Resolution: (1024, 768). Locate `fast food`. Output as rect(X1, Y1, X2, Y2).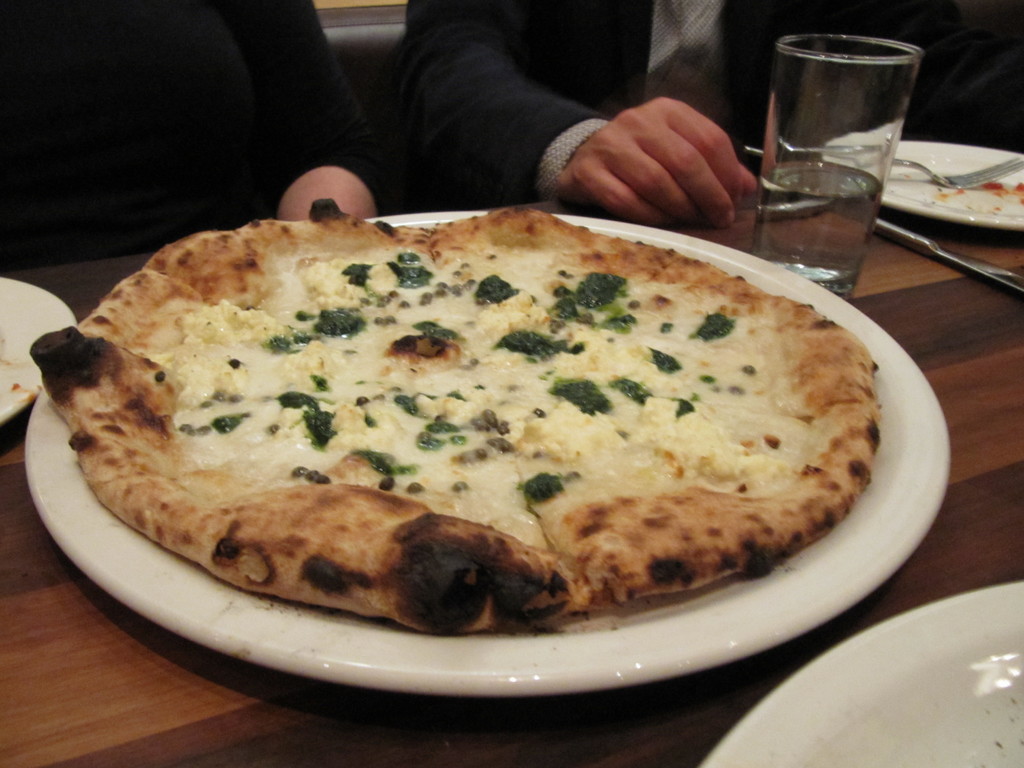
rect(49, 182, 854, 655).
